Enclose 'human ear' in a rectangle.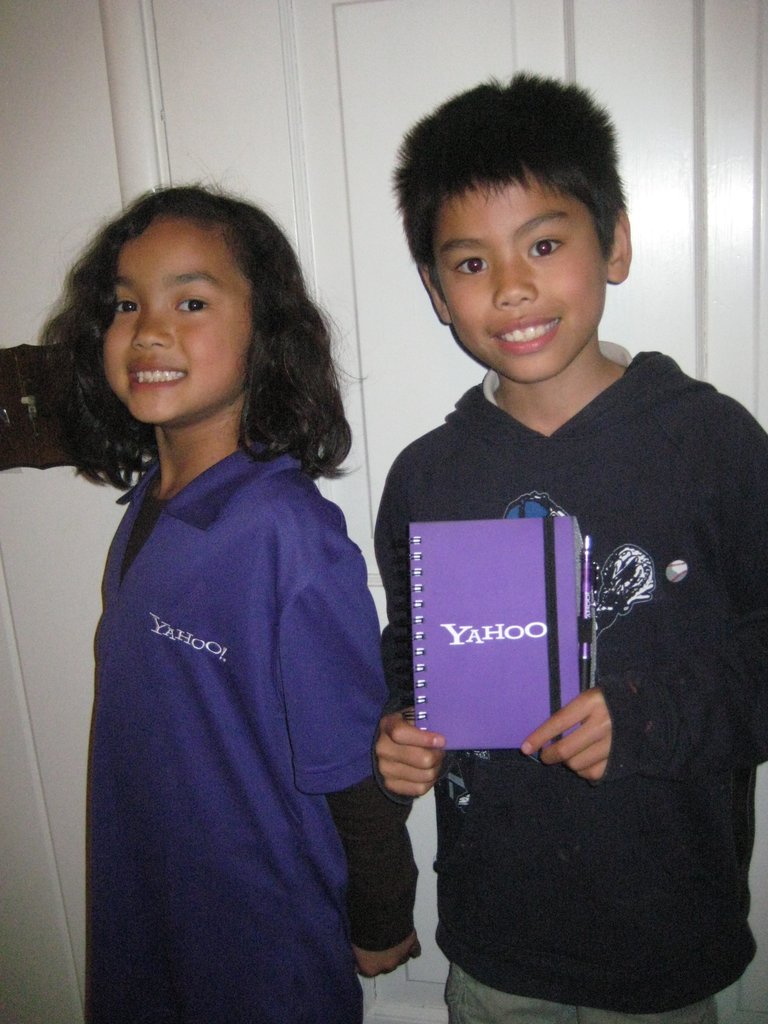
[607, 207, 630, 282].
